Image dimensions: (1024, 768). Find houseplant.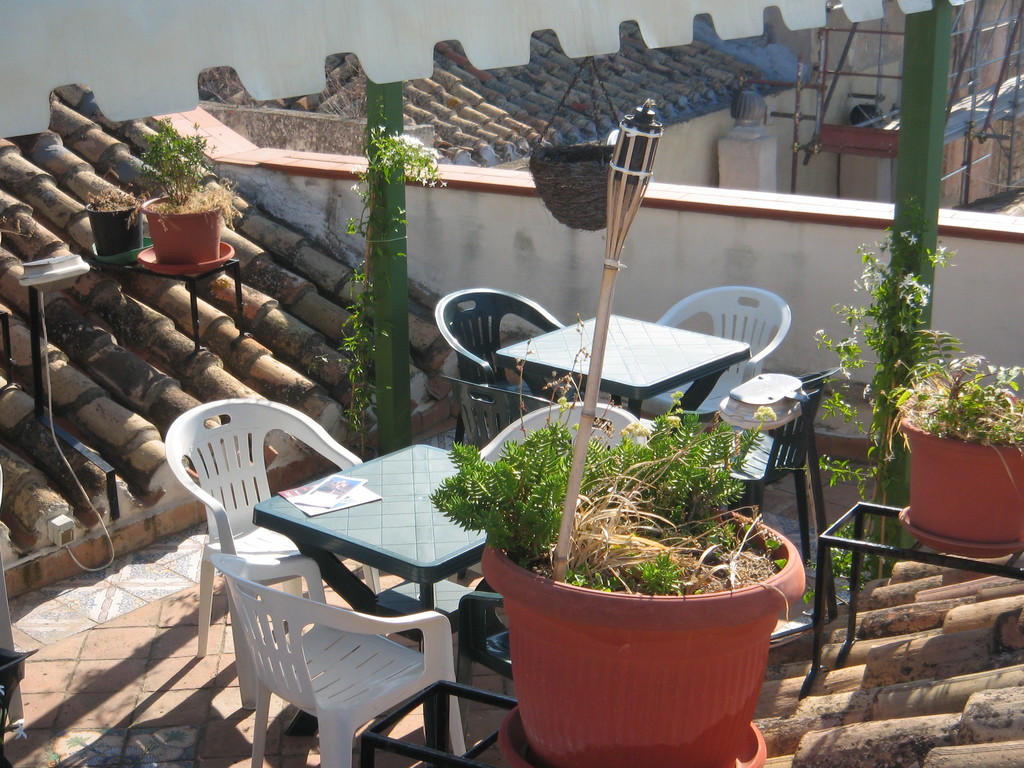
(left=884, top=354, right=1023, bottom=540).
